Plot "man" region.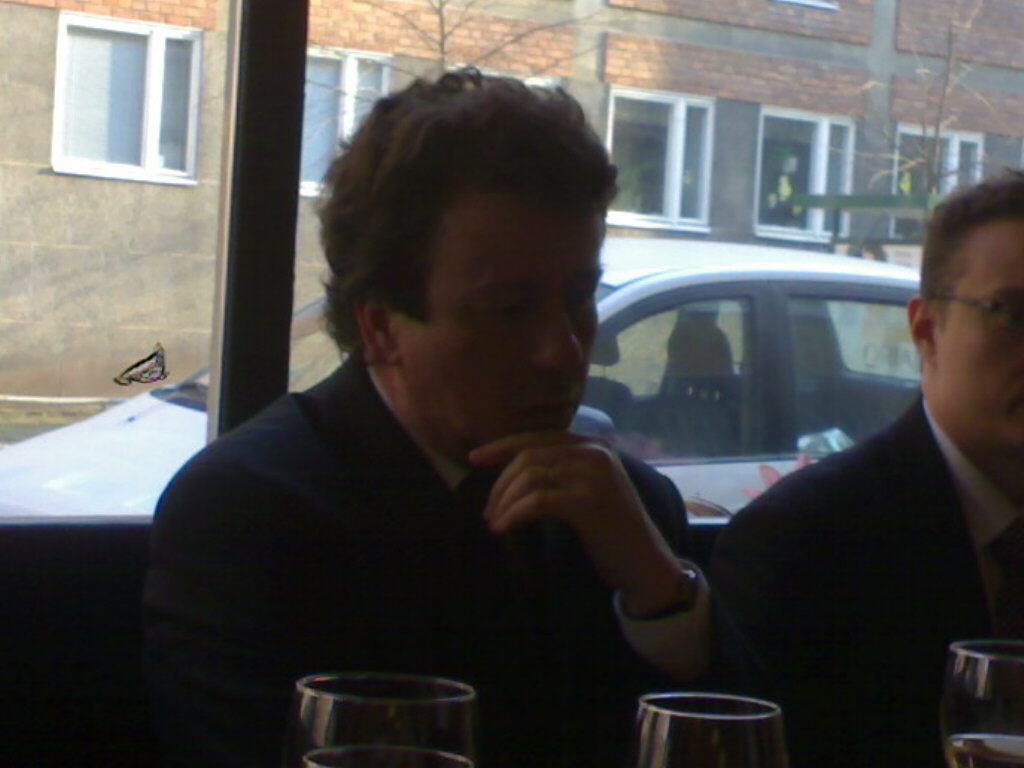
Plotted at (138,66,716,767).
